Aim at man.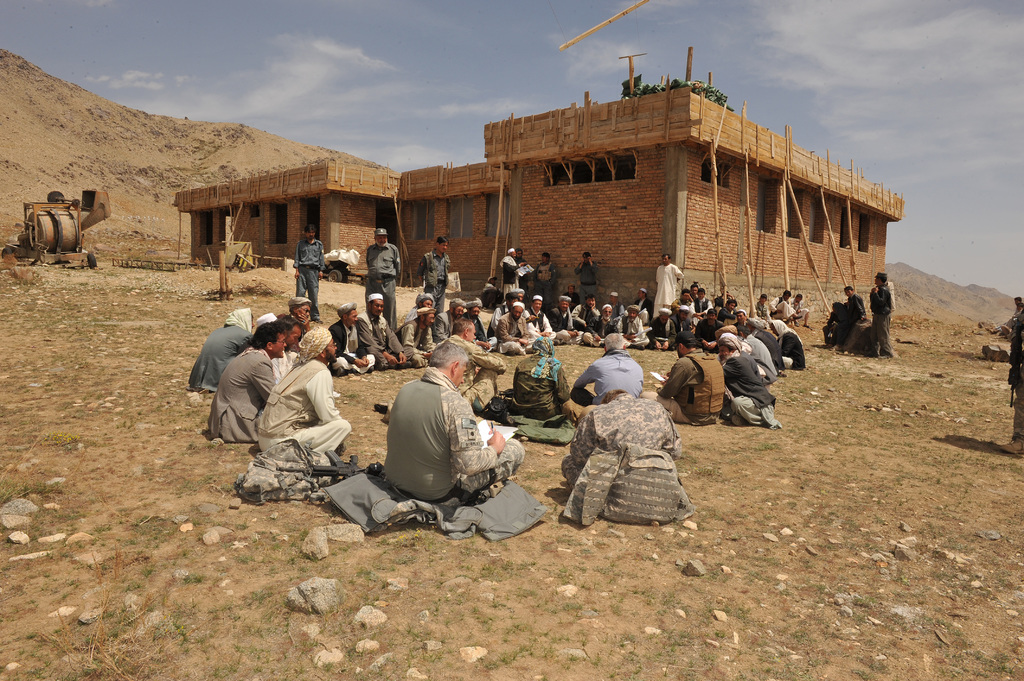
Aimed at region(650, 252, 684, 323).
